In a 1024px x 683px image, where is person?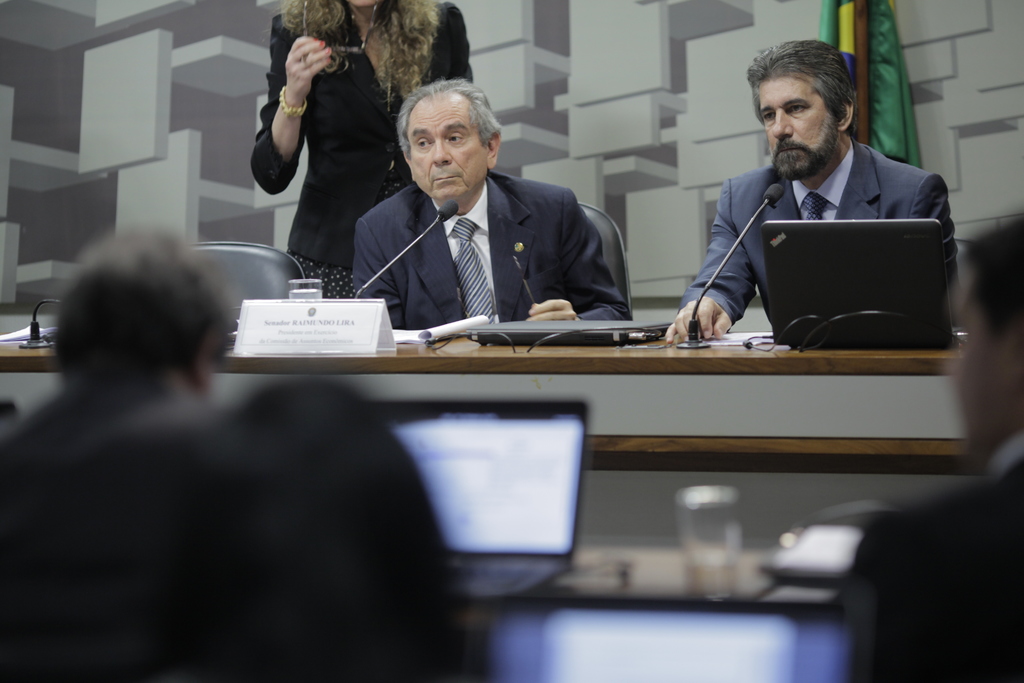
left=834, top=219, right=1023, bottom=681.
